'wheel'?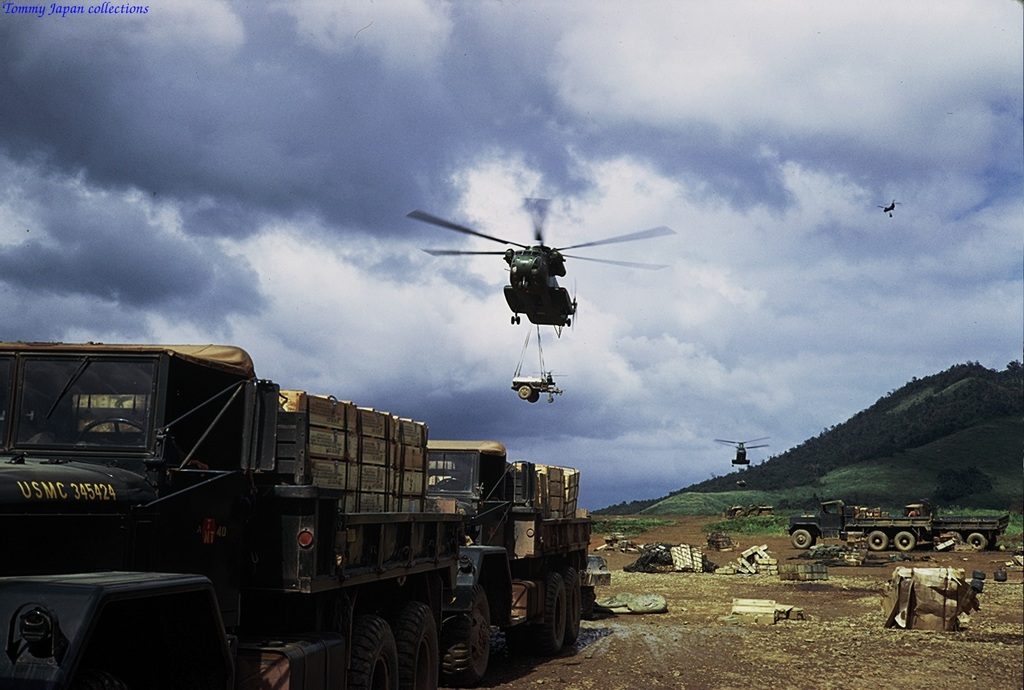
crop(792, 530, 810, 549)
